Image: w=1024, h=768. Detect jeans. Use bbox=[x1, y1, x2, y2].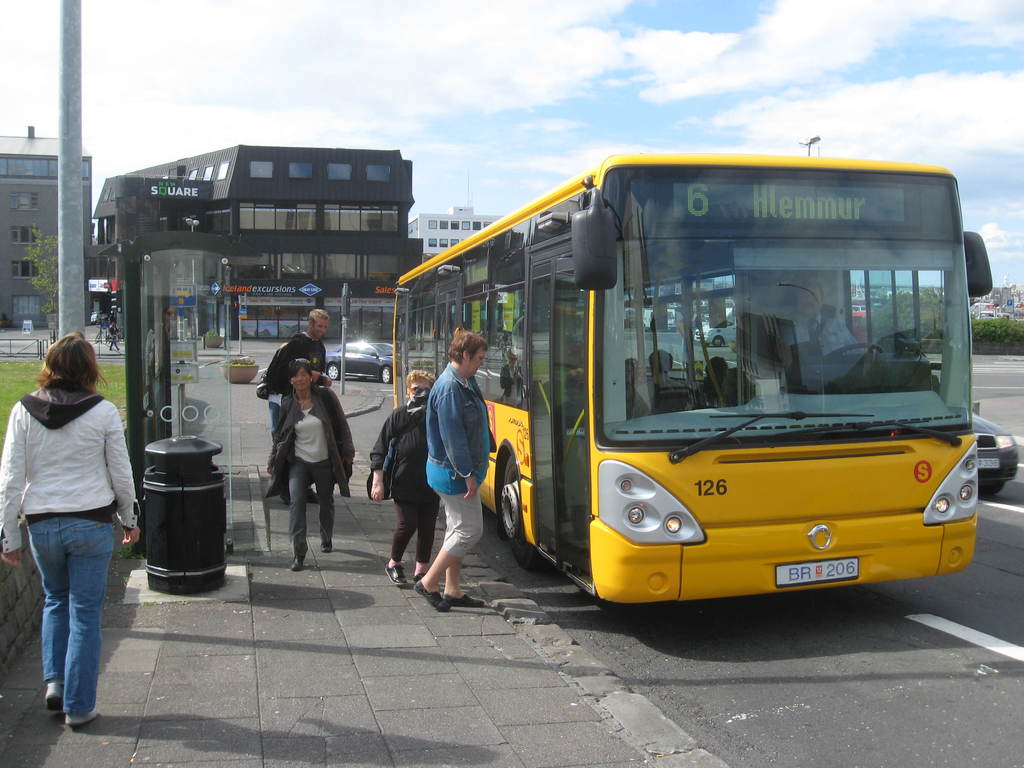
bbox=[445, 490, 476, 566].
